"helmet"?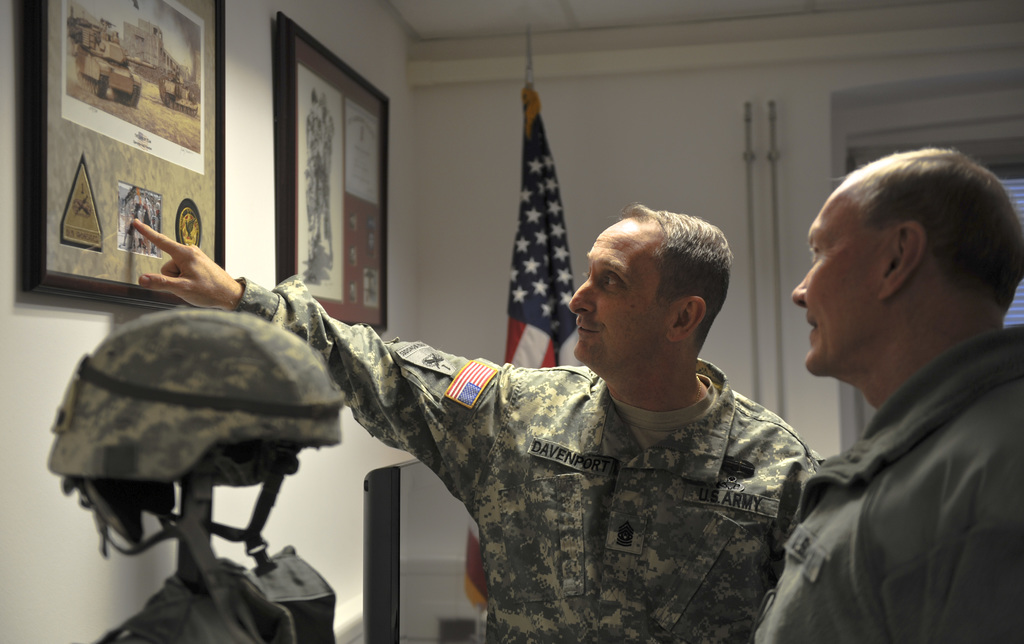
bbox=[56, 316, 346, 568]
